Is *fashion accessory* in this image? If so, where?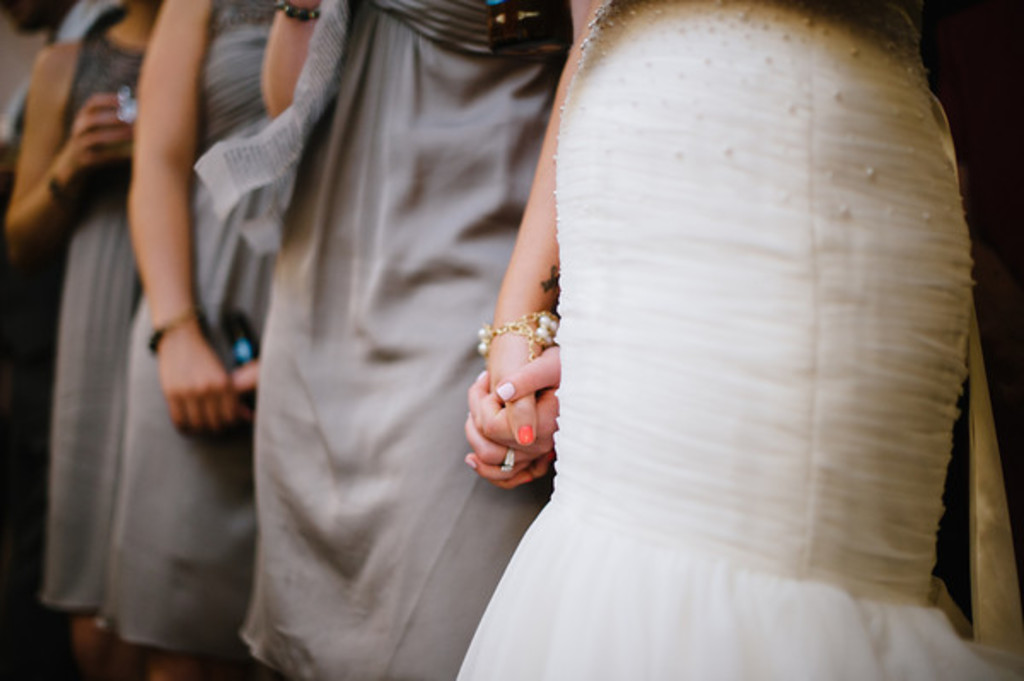
Yes, at {"x1": 375, "y1": 0, "x2": 570, "y2": 63}.
